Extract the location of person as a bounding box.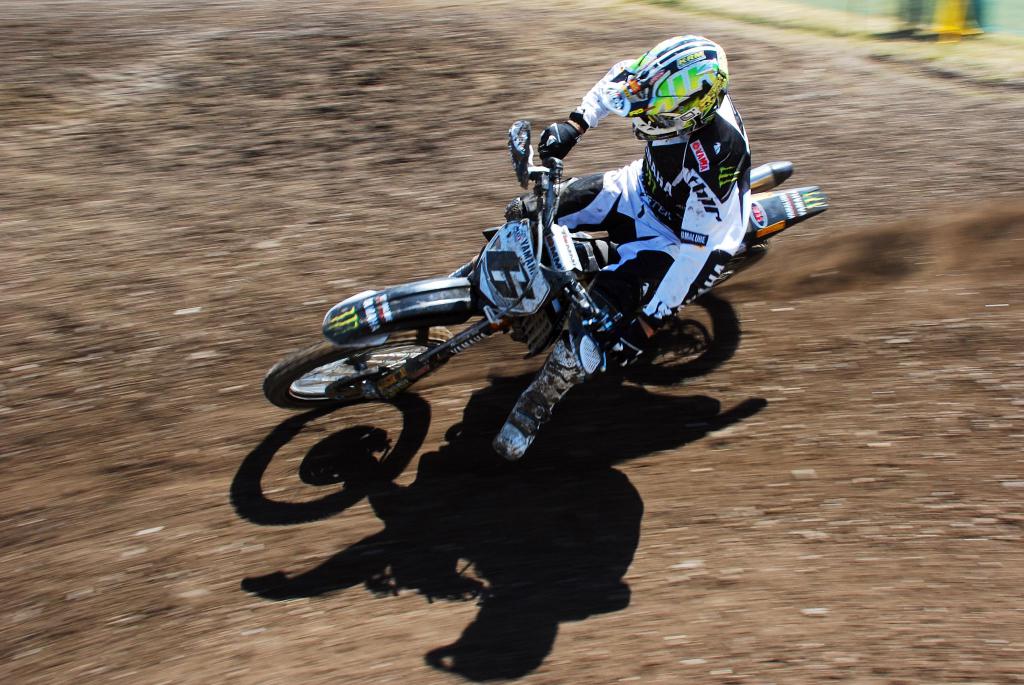
[left=500, top=18, right=757, bottom=467].
